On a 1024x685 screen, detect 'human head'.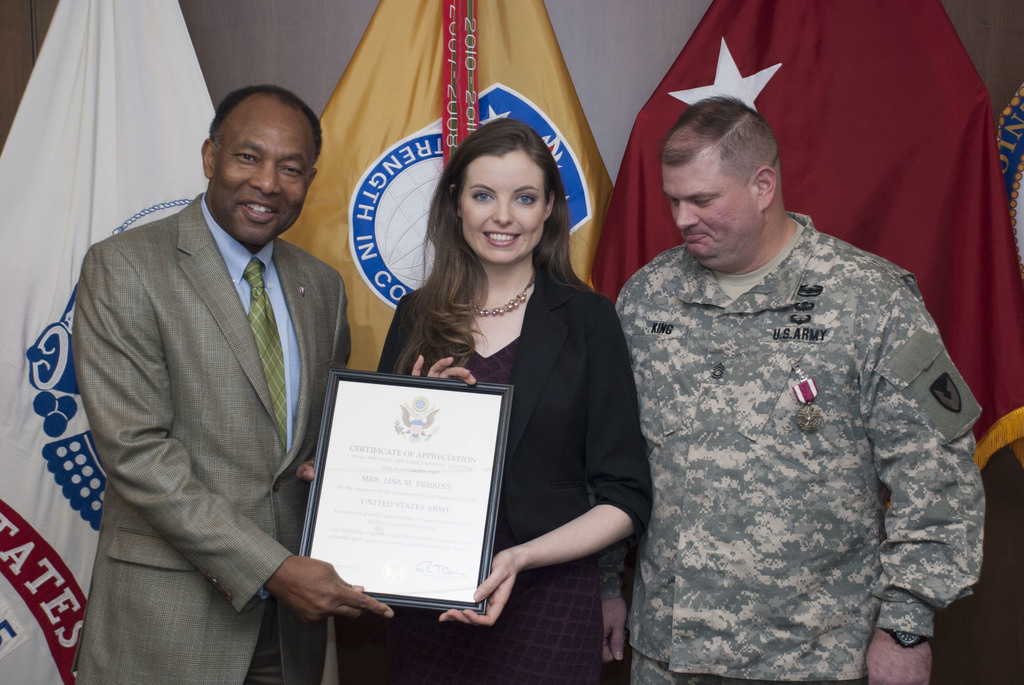
x1=657 y1=93 x2=803 y2=251.
